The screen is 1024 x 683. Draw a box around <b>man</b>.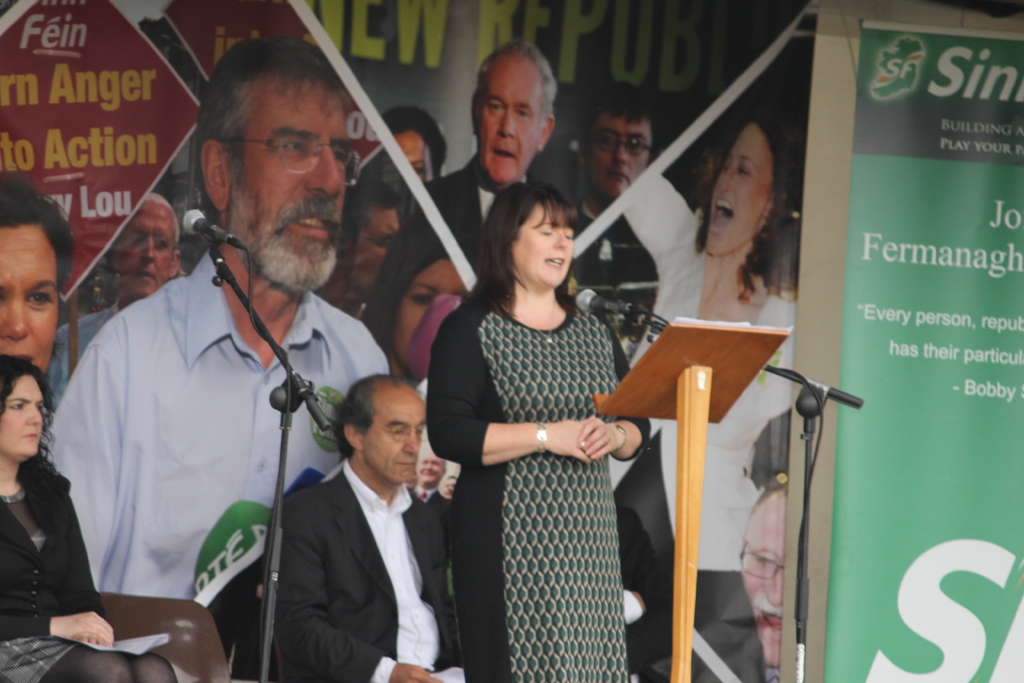
{"x1": 269, "y1": 365, "x2": 460, "y2": 682}.
